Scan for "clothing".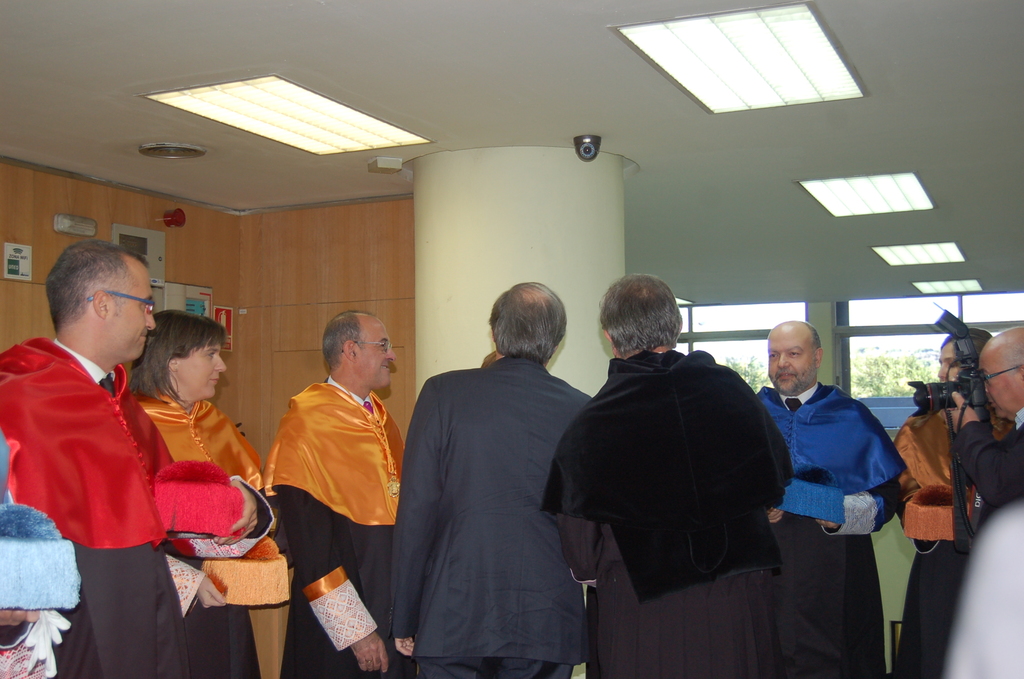
Scan result: locate(542, 347, 790, 678).
